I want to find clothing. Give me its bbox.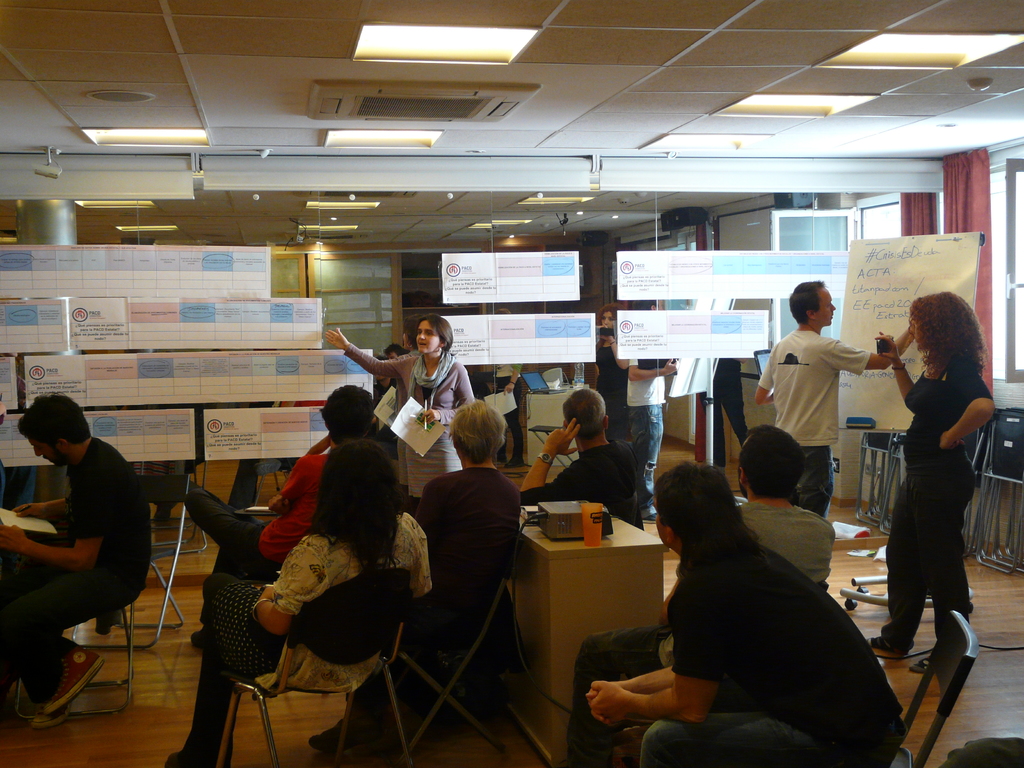
(346, 342, 474, 496).
